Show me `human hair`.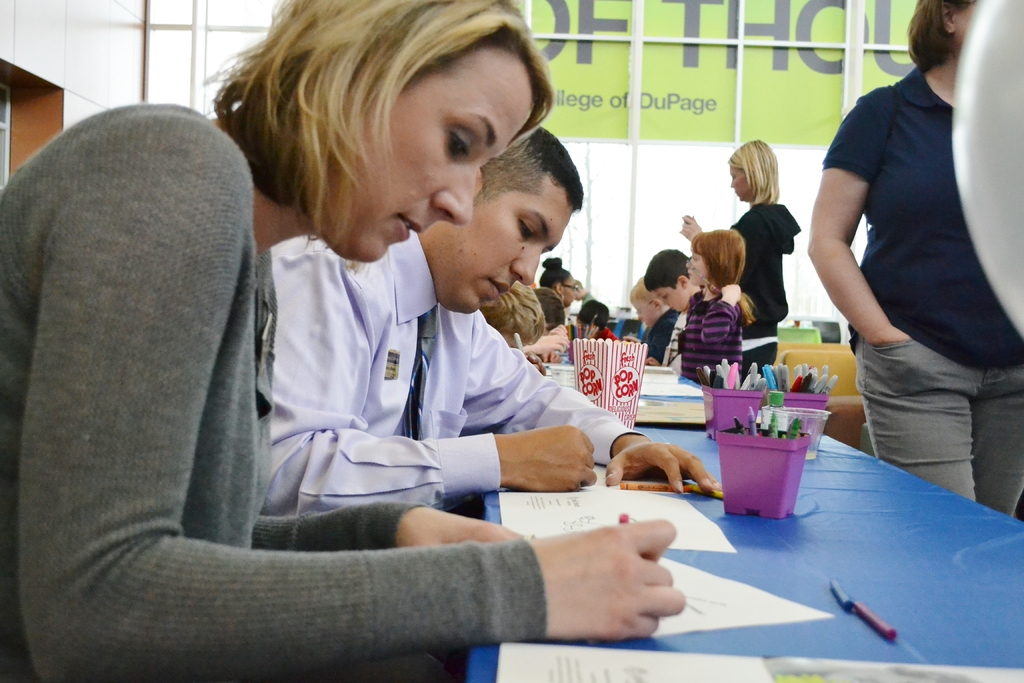
`human hair` is here: pyautogui.locateOnScreen(909, 0, 973, 74).
